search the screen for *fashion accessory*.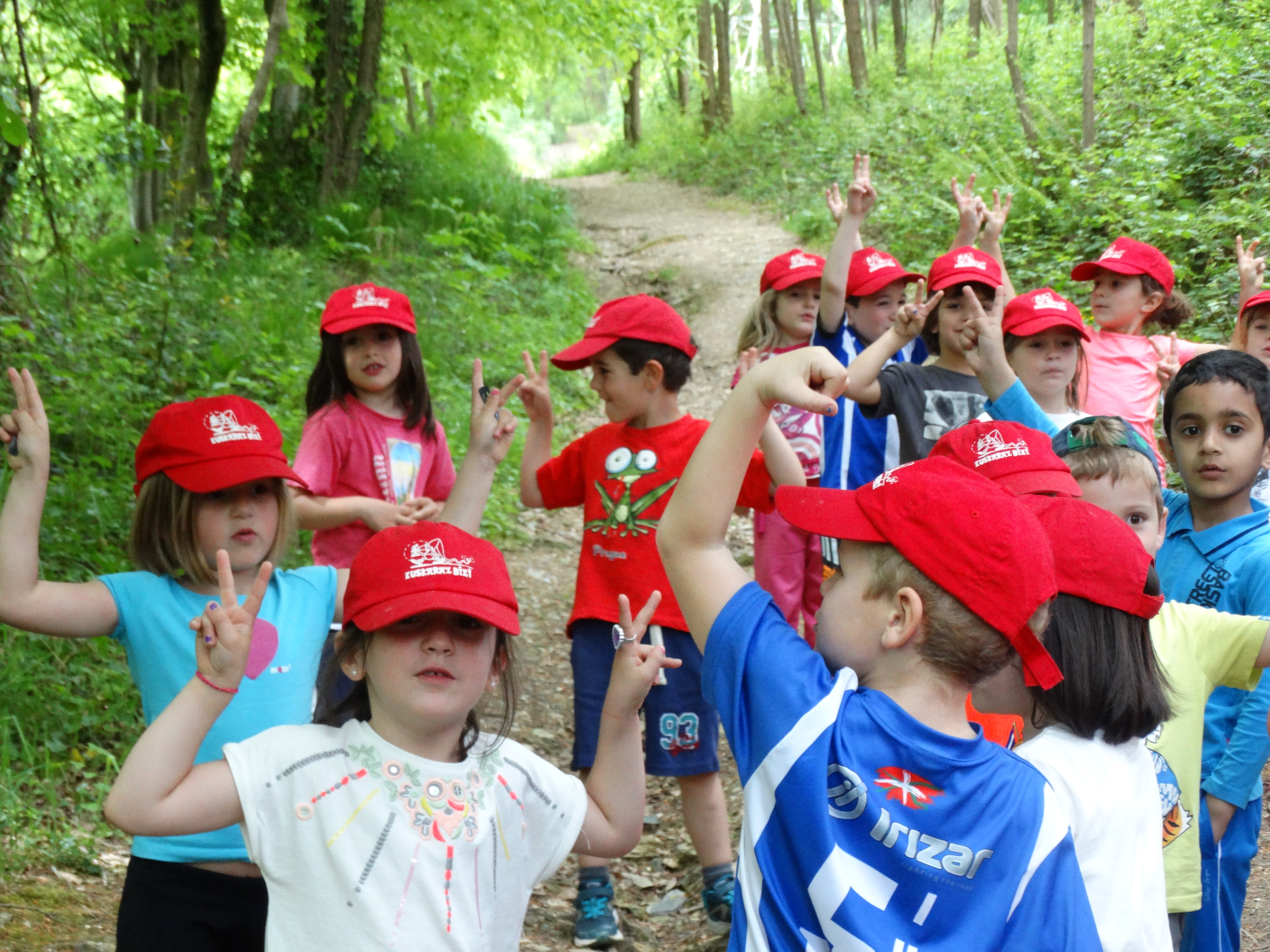
Found at bbox=(117, 94, 123, 103).
